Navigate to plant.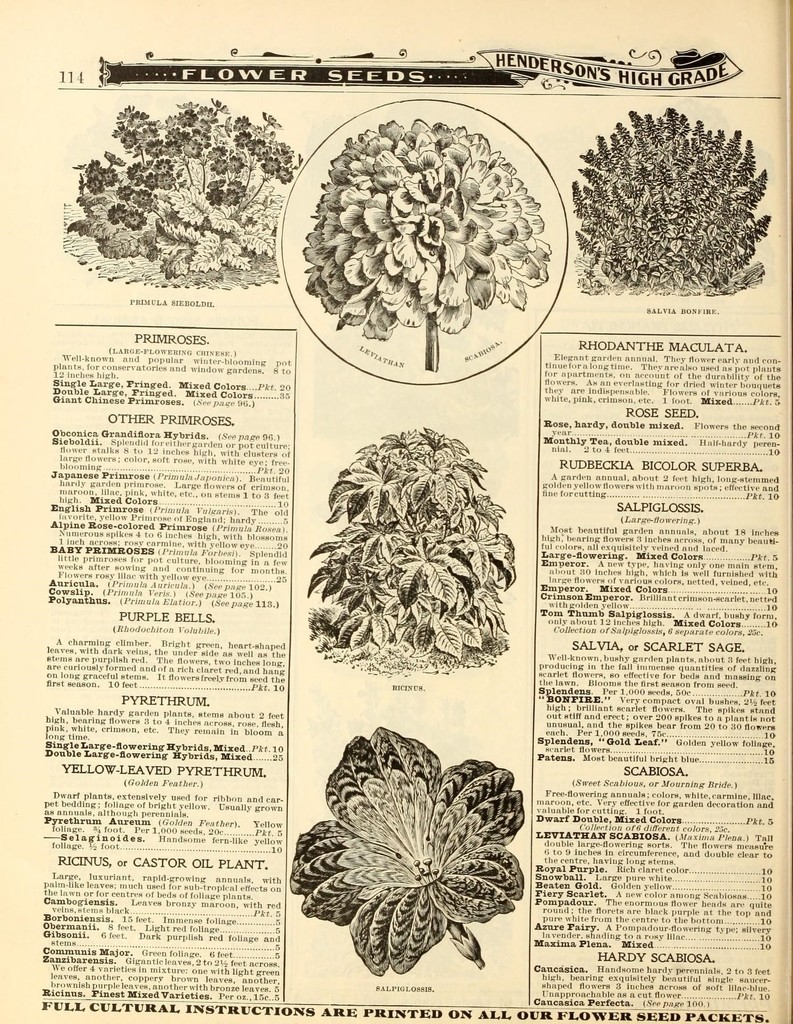
Navigation target: pyautogui.locateOnScreen(47, 92, 303, 301).
